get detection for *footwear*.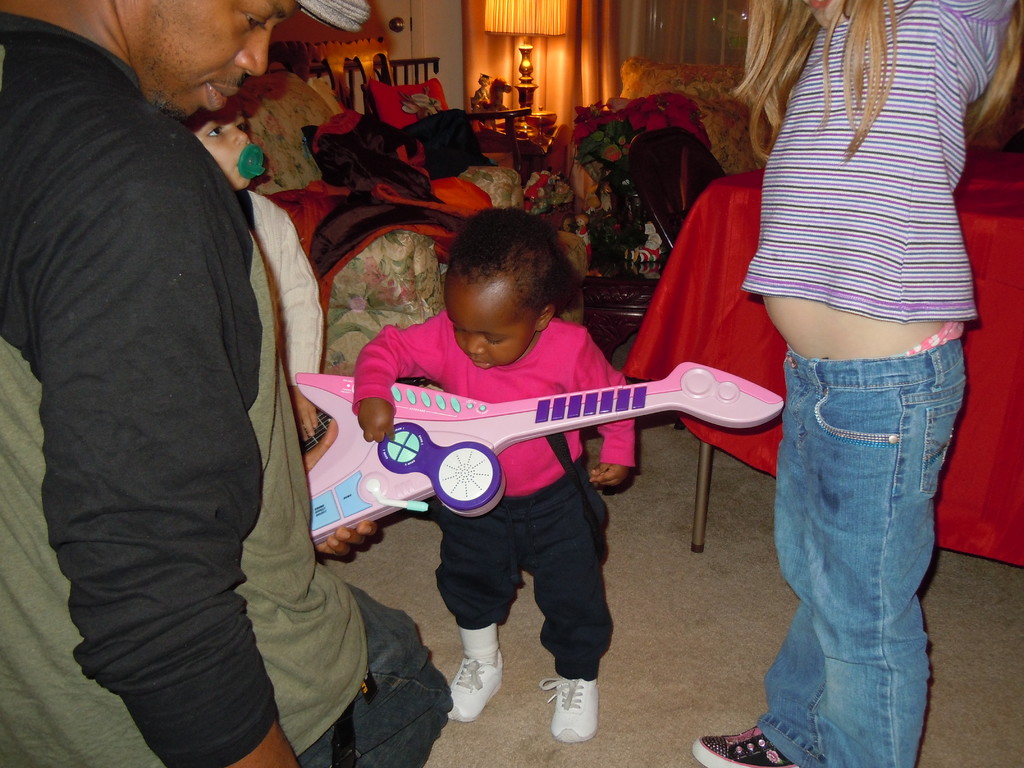
Detection: <region>540, 674, 609, 756</region>.
